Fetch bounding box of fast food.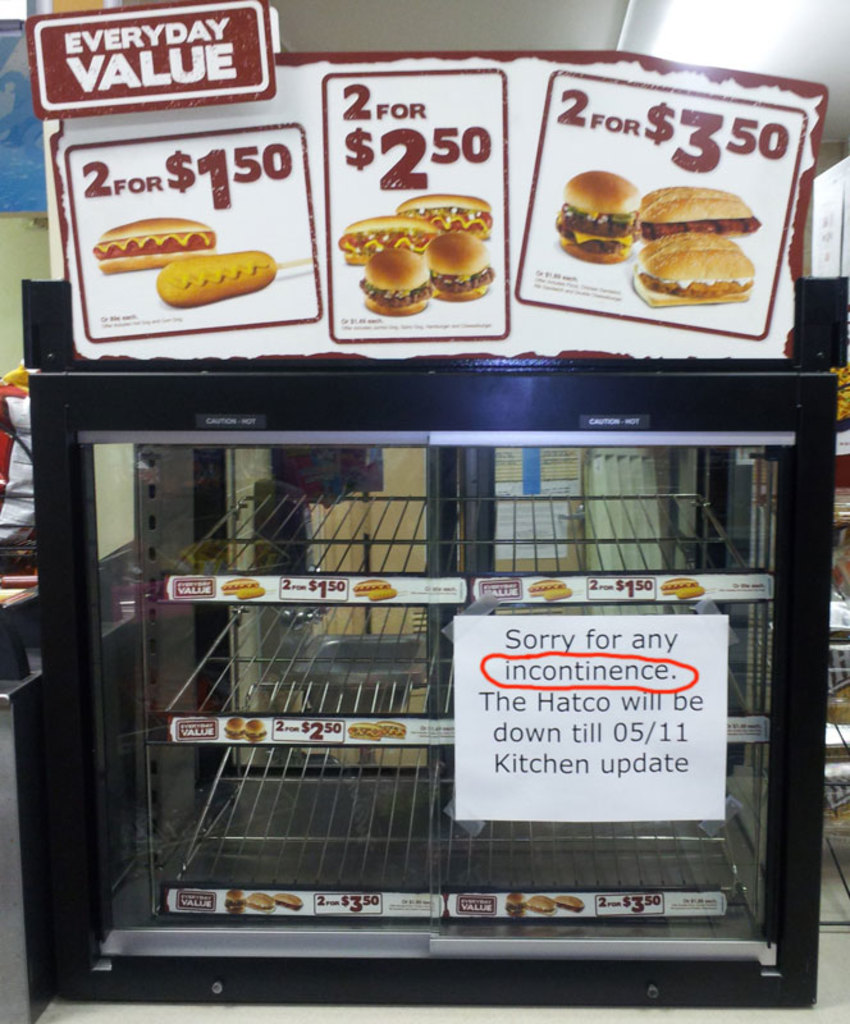
Bbox: box(673, 588, 704, 600).
